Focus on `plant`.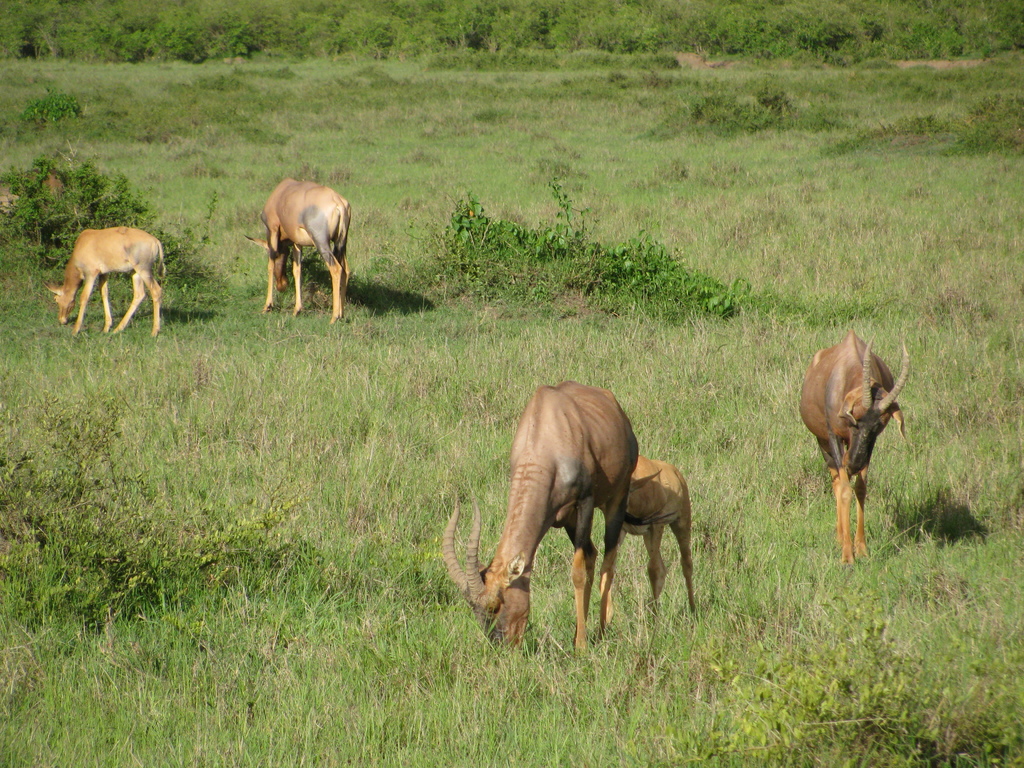
Focused at (0,400,340,646).
